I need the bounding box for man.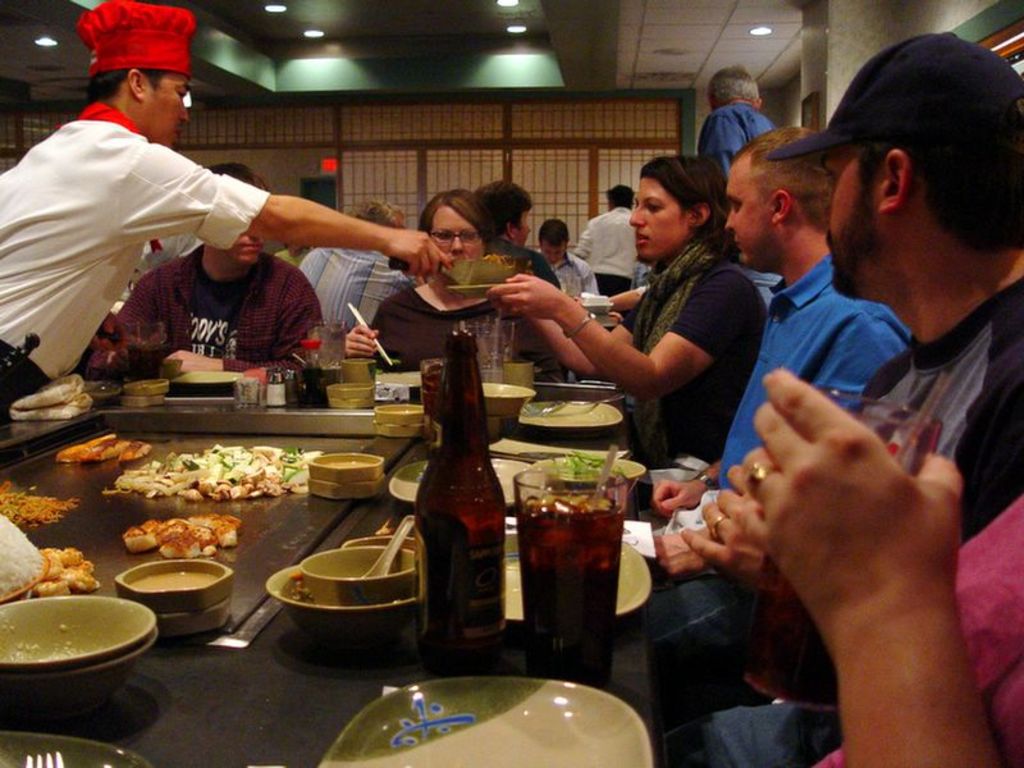
Here it is: <region>637, 120, 922, 694</region>.
